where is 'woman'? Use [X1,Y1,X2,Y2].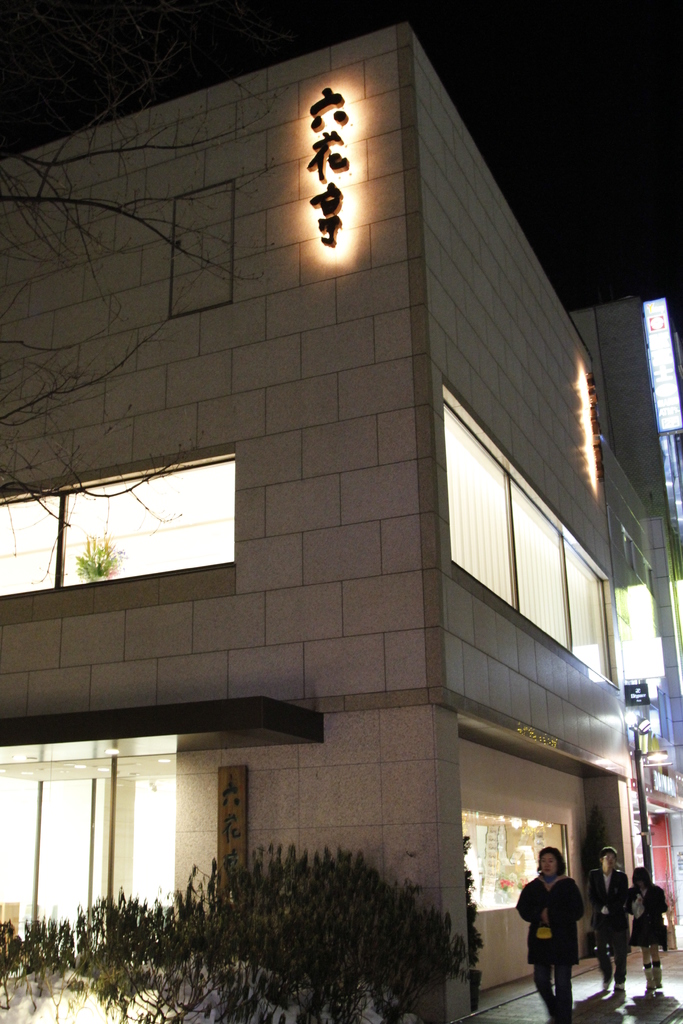
[522,855,604,1007].
